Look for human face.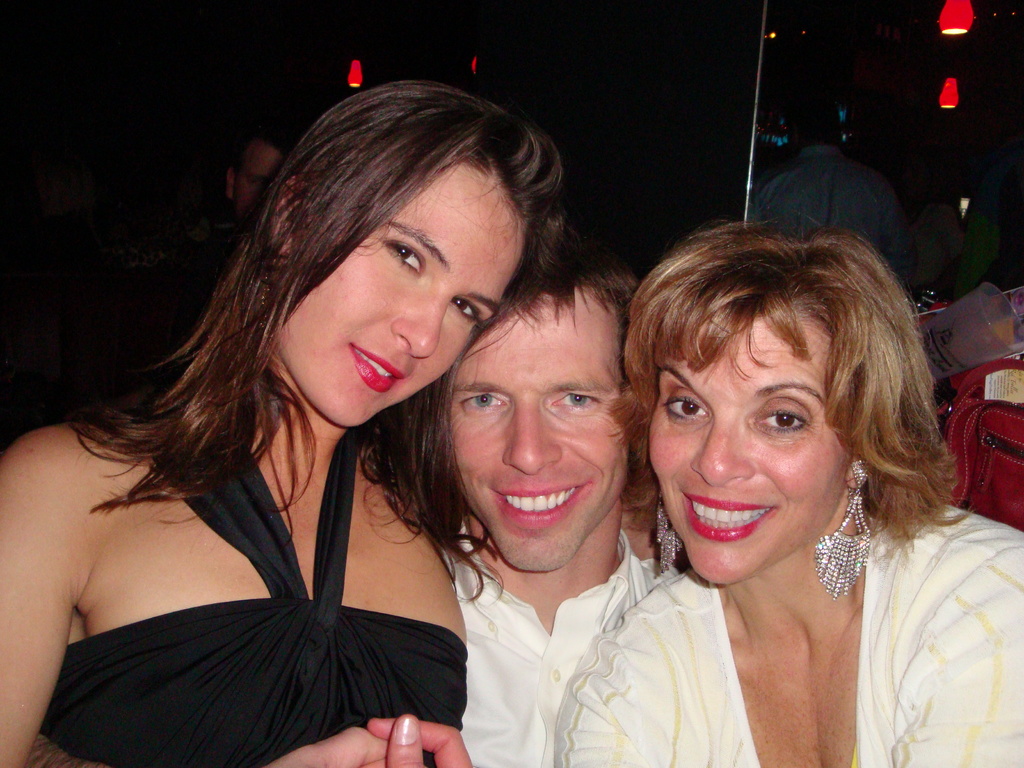
Found: [446,291,620,563].
